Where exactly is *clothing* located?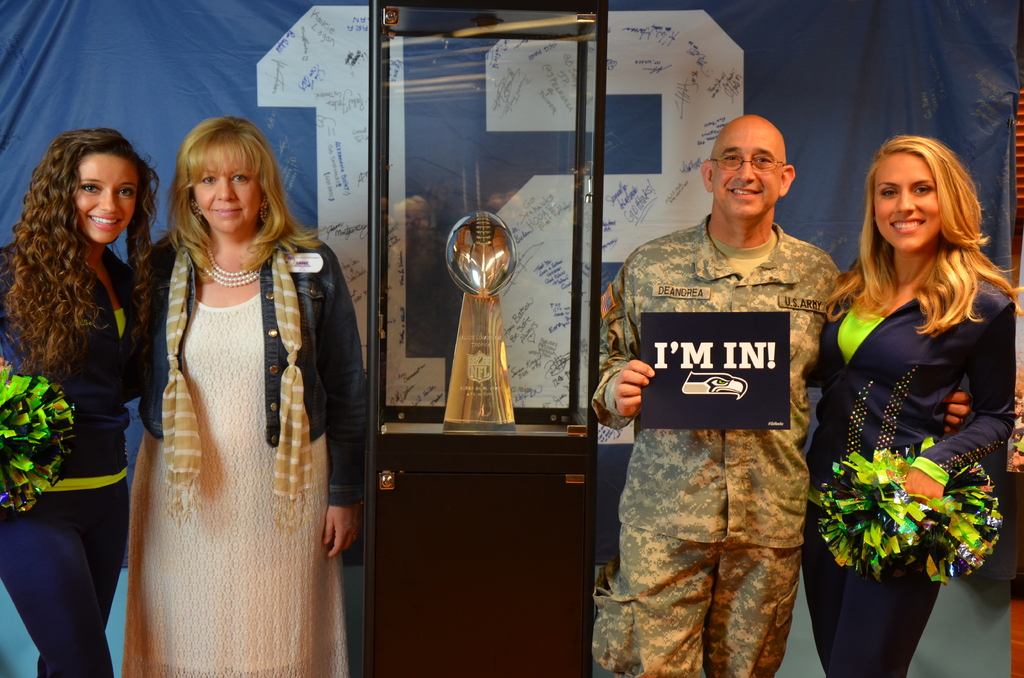
Its bounding box is locate(593, 218, 844, 677).
